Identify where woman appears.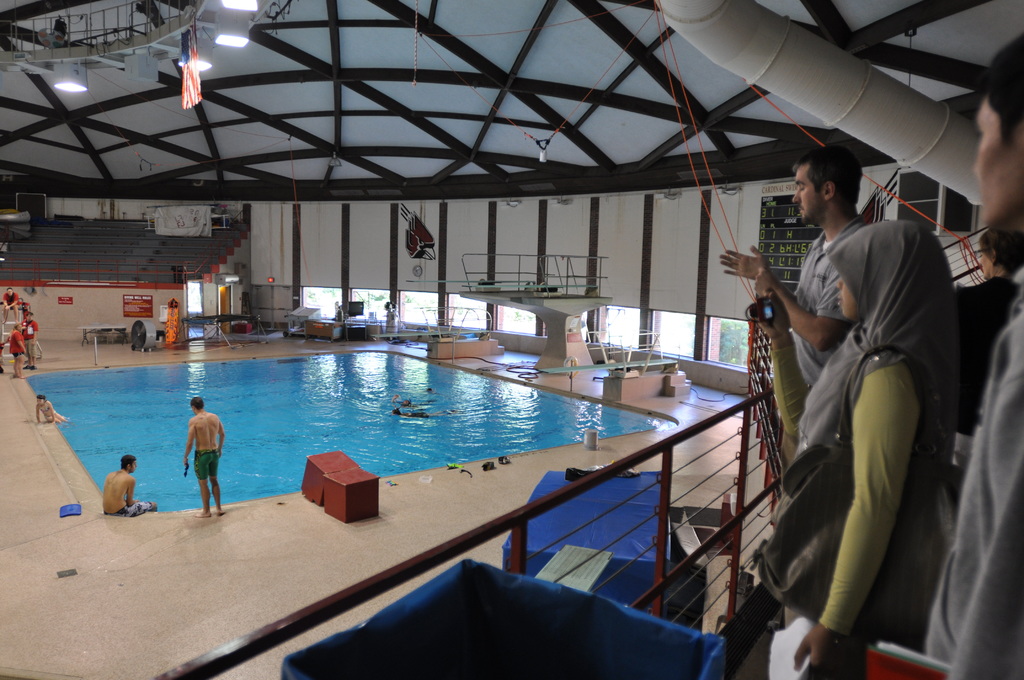
Appears at rect(8, 321, 27, 376).
